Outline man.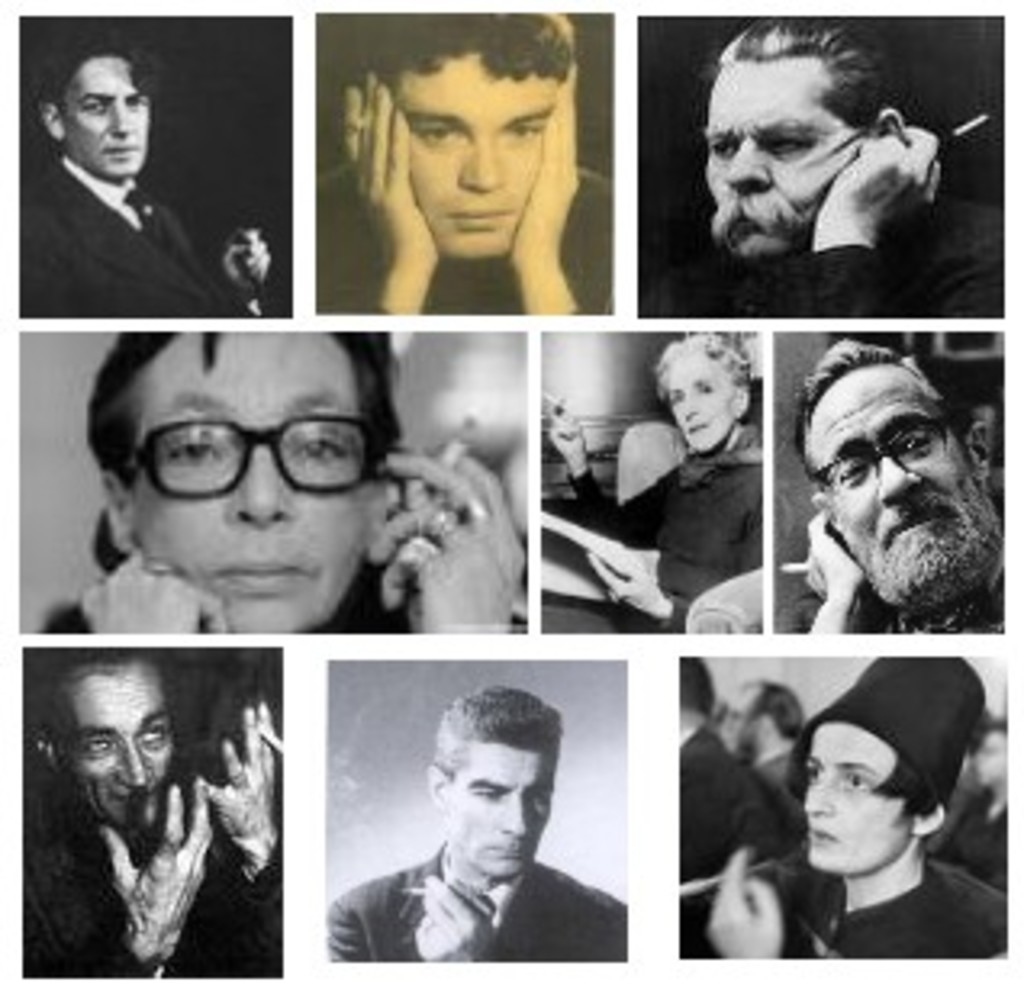
Outline: region(325, 679, 628, 959).
